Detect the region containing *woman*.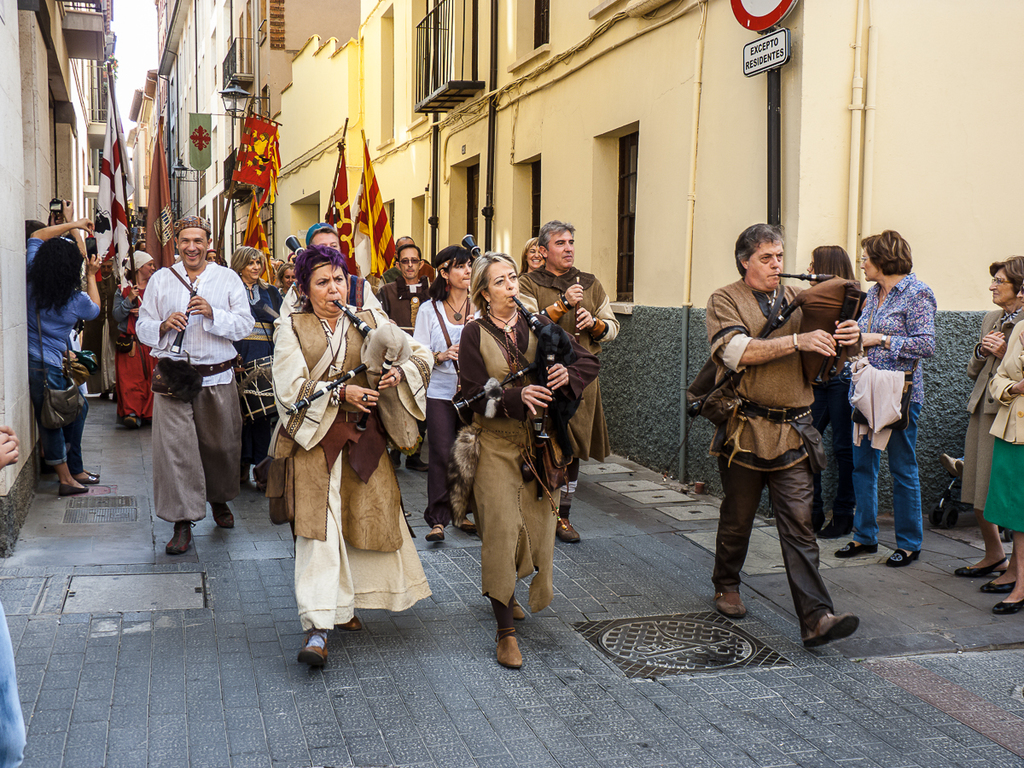
(left=517, top=236, right=550, bottom=277).
